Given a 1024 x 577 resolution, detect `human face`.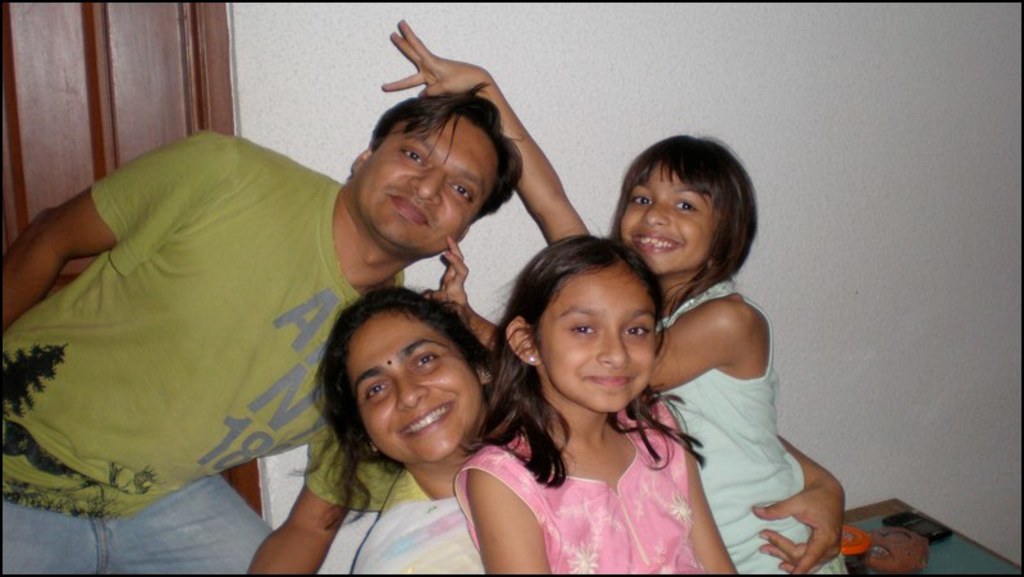
340/304/495/462.
